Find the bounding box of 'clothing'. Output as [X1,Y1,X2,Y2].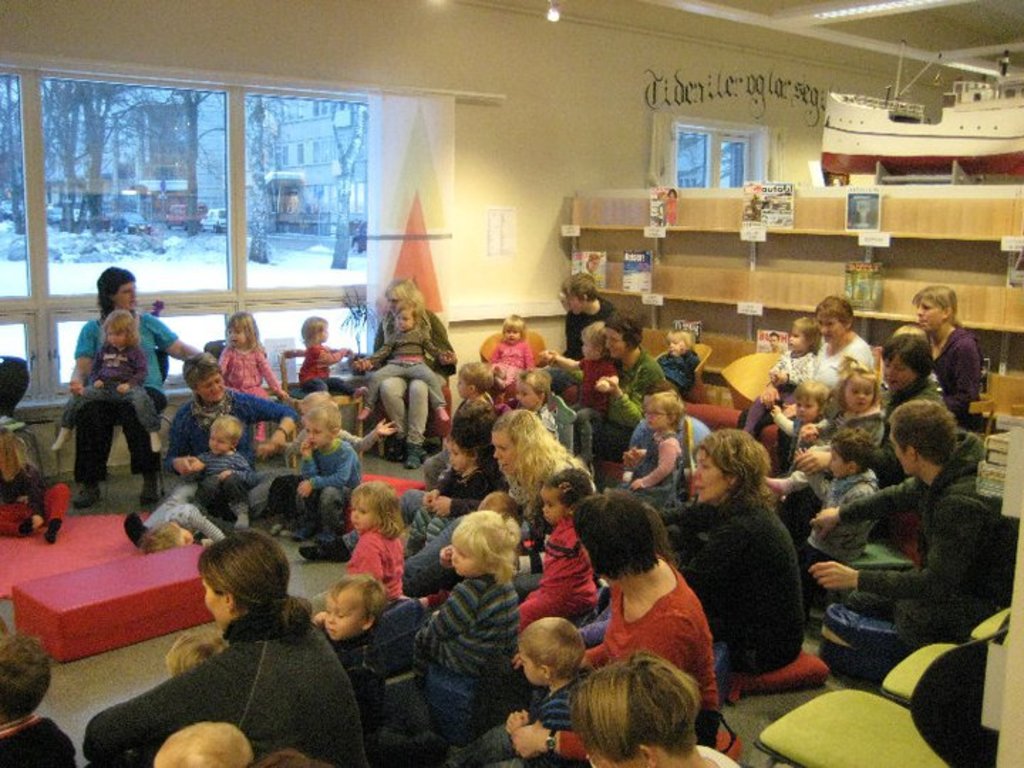
[660,195,681,228].
